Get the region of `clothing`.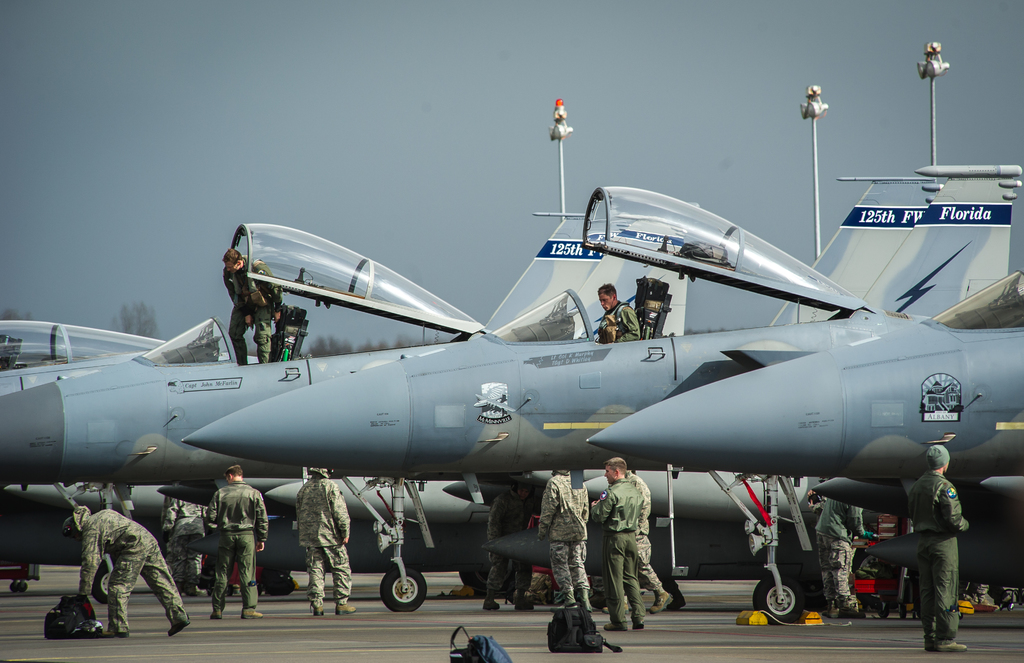
left=483, top=488, right=538, bottom=594.
